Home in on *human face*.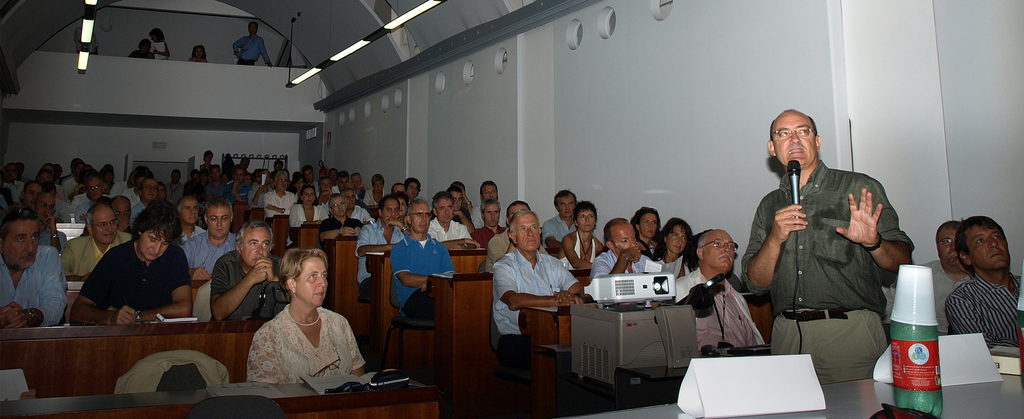
Homed in at <bbox>330, 197, 346, 216</bbox>.
